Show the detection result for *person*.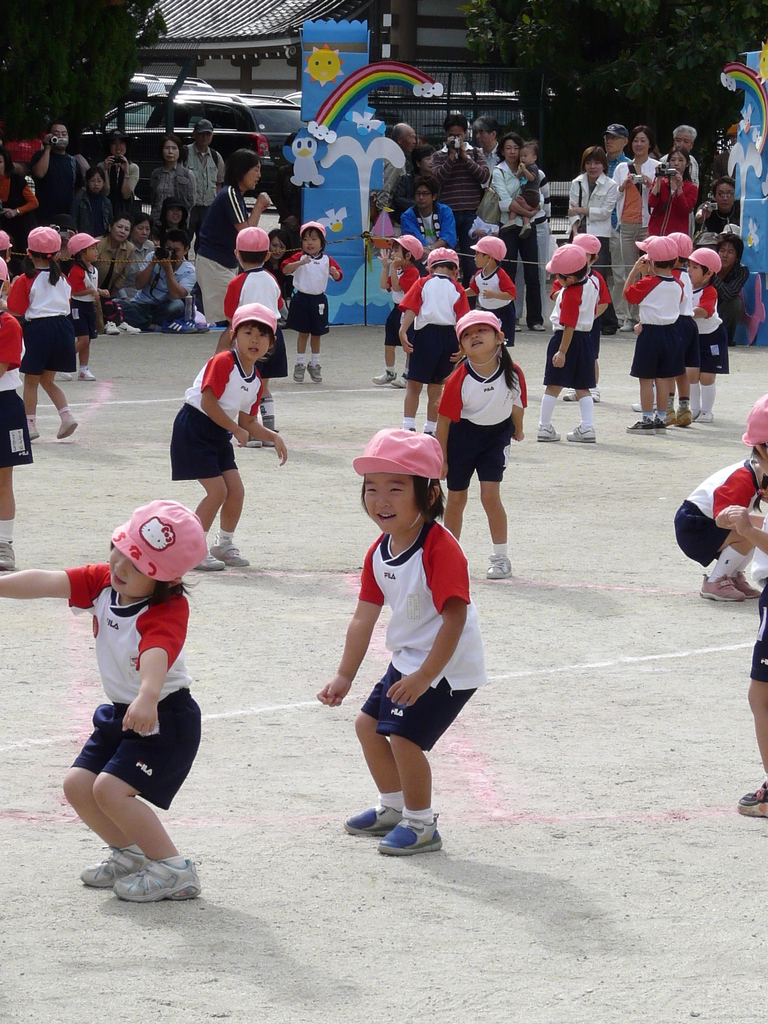
[0,225,10,293].
